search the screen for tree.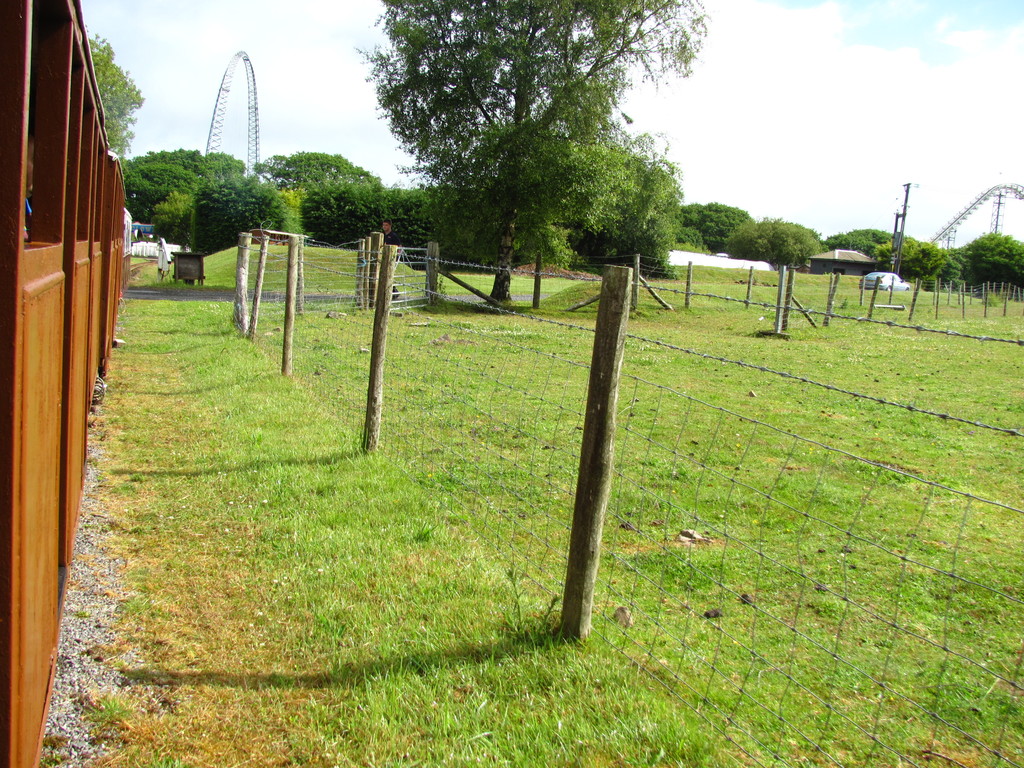
Found at region(89, 32, 146, 163).
